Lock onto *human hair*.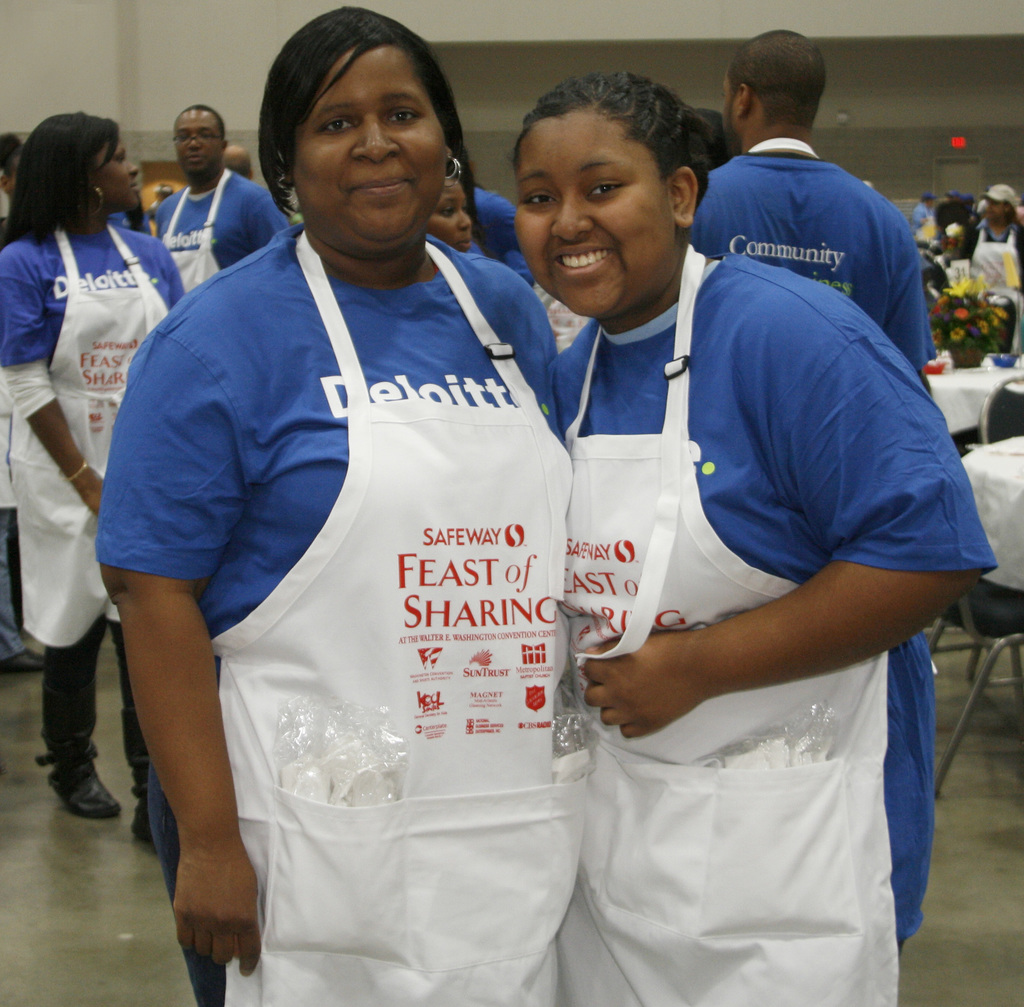
Locked: <box>724,28,828,130</box>.
